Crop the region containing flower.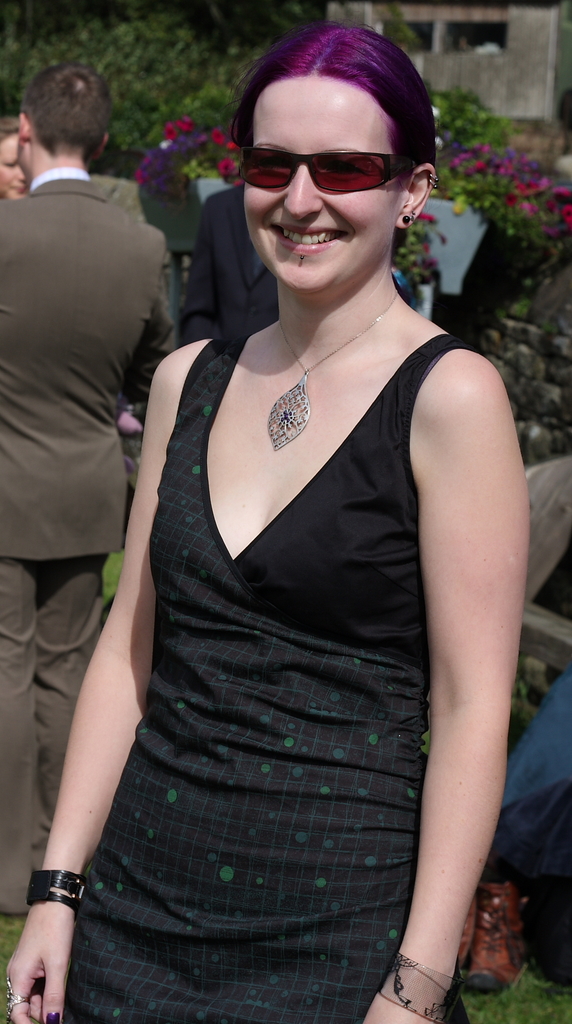
Crop region: x1=416 y1=207 x2=437 y2=223.
